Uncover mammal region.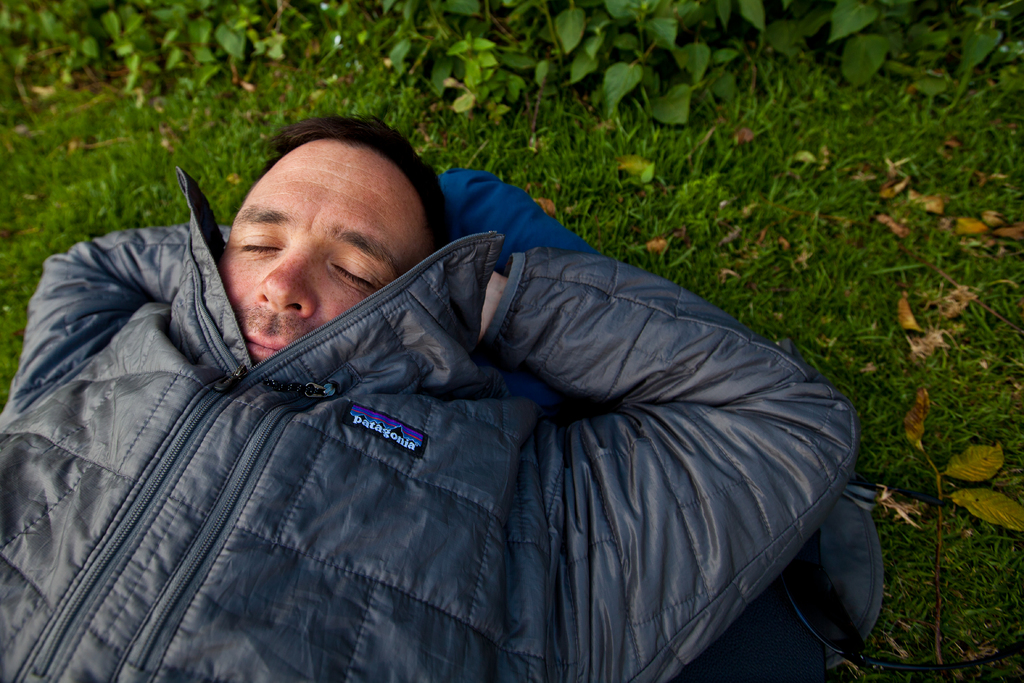
Uncovered: bbox=[36, 126, 849, 682].
